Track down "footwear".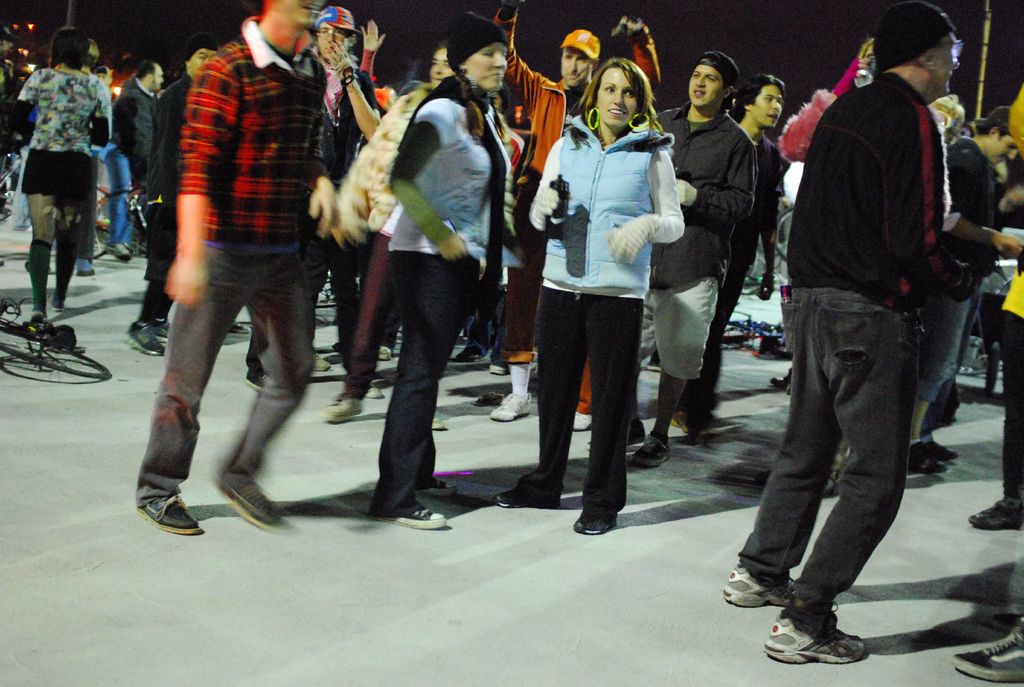
Tracked to (x1=493, y1=487, x2=563, y2=506).
